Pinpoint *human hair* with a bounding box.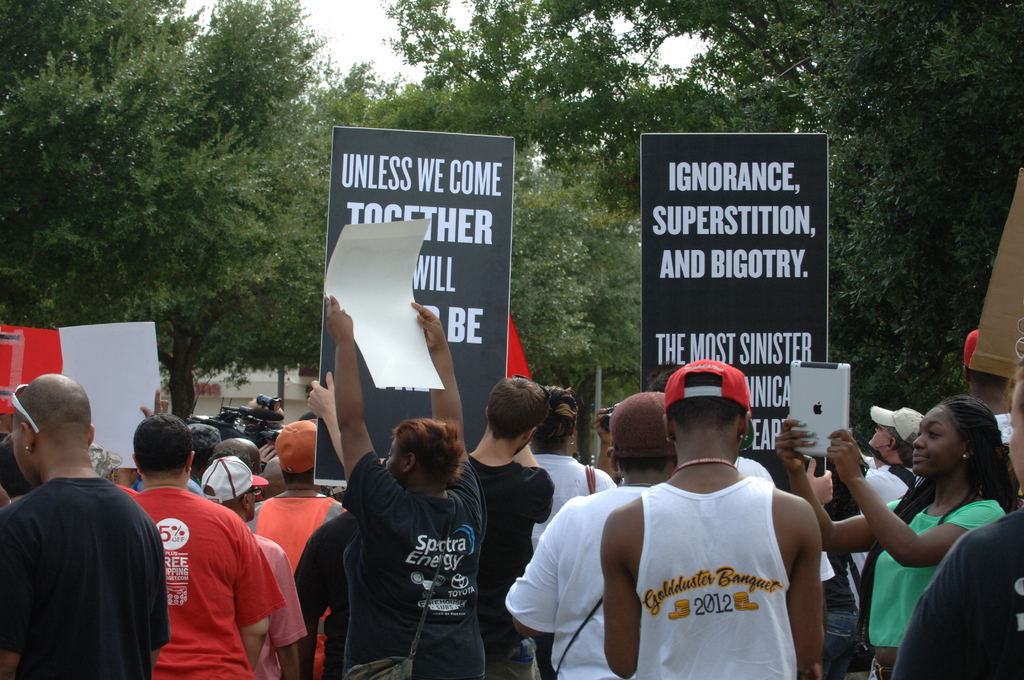
region(488, 375, 545, 440).
